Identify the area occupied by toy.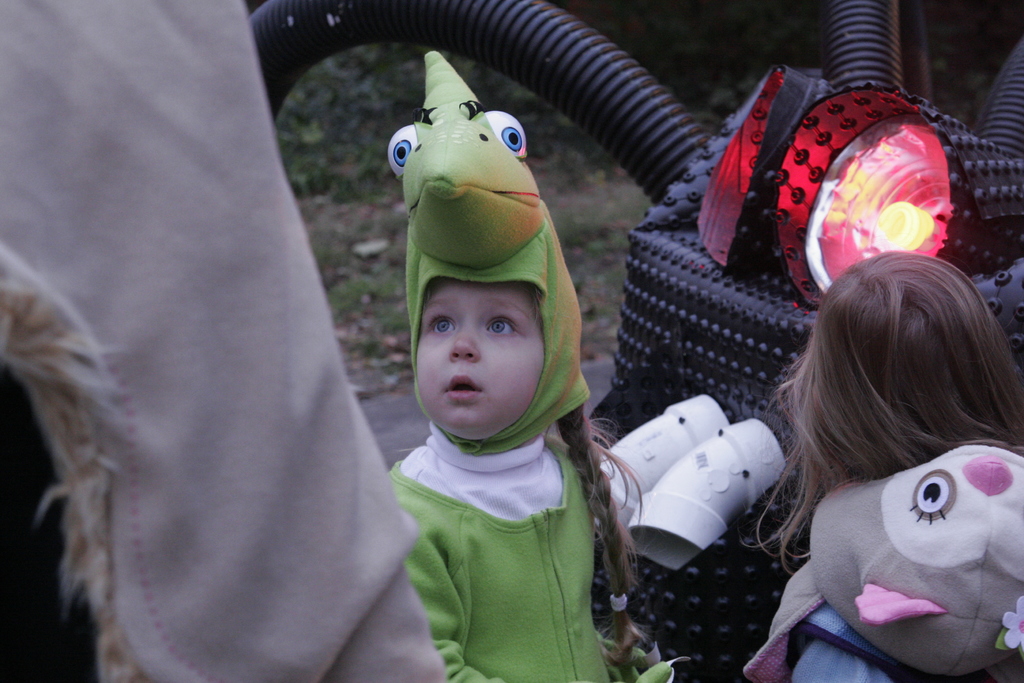
Area: box(742, 436, 1023, 682).
